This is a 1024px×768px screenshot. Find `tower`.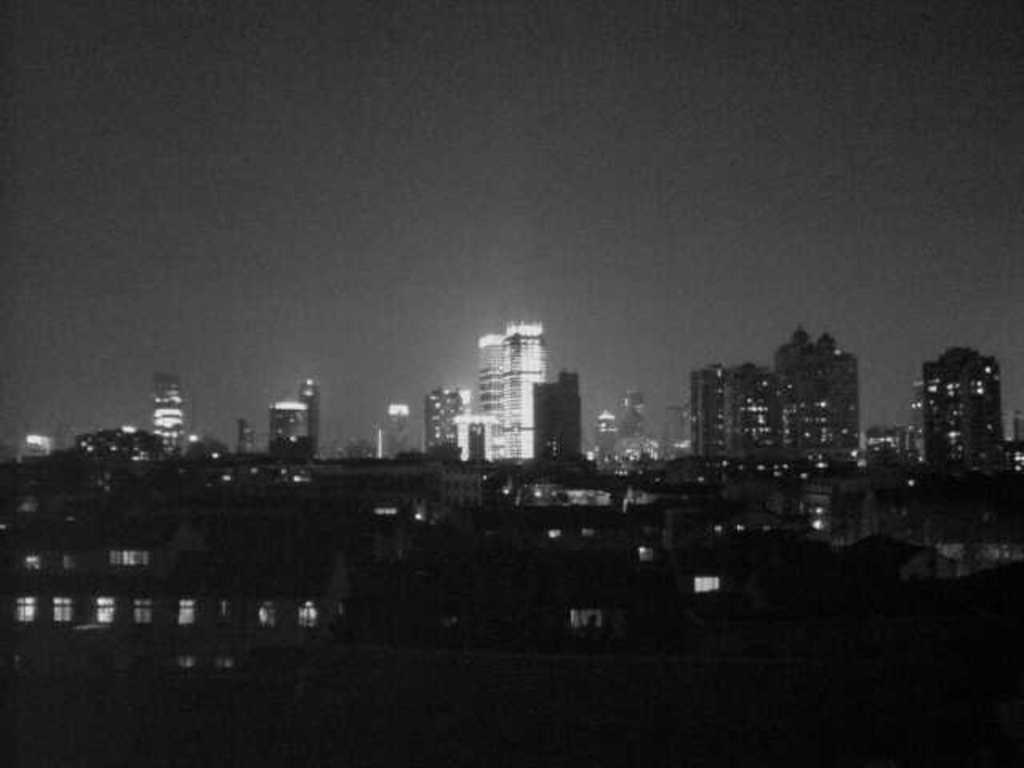
Bounding box: [x1=475, y1=334, x2=504, y2=462].
